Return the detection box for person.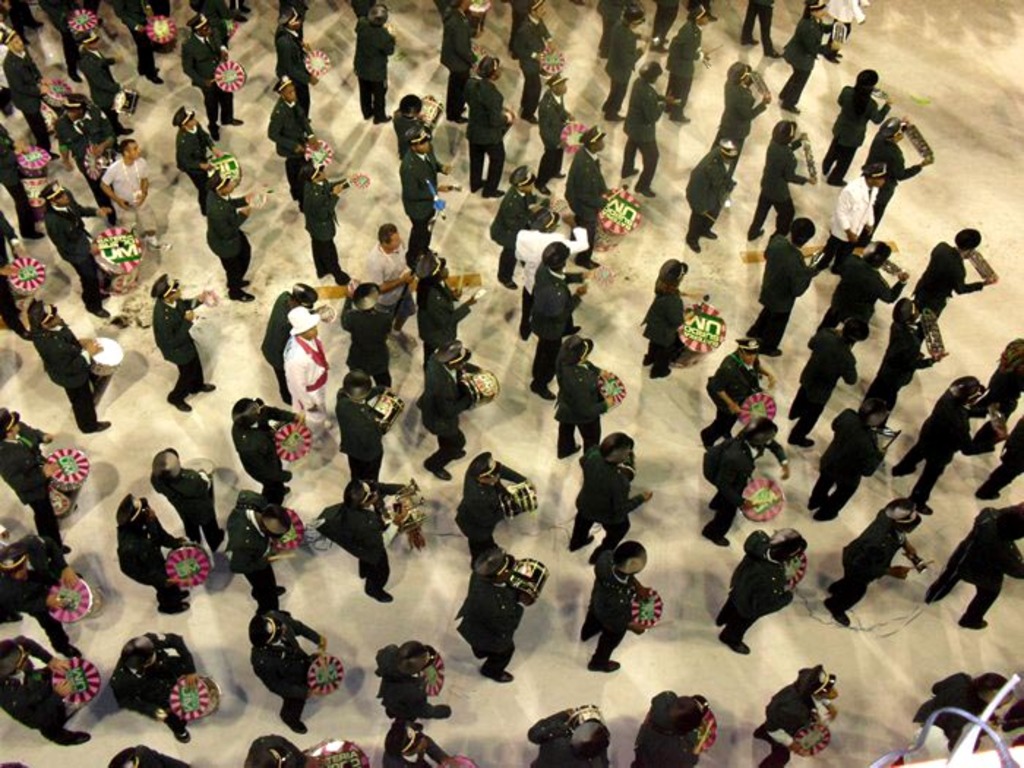
638,685,723,767.
